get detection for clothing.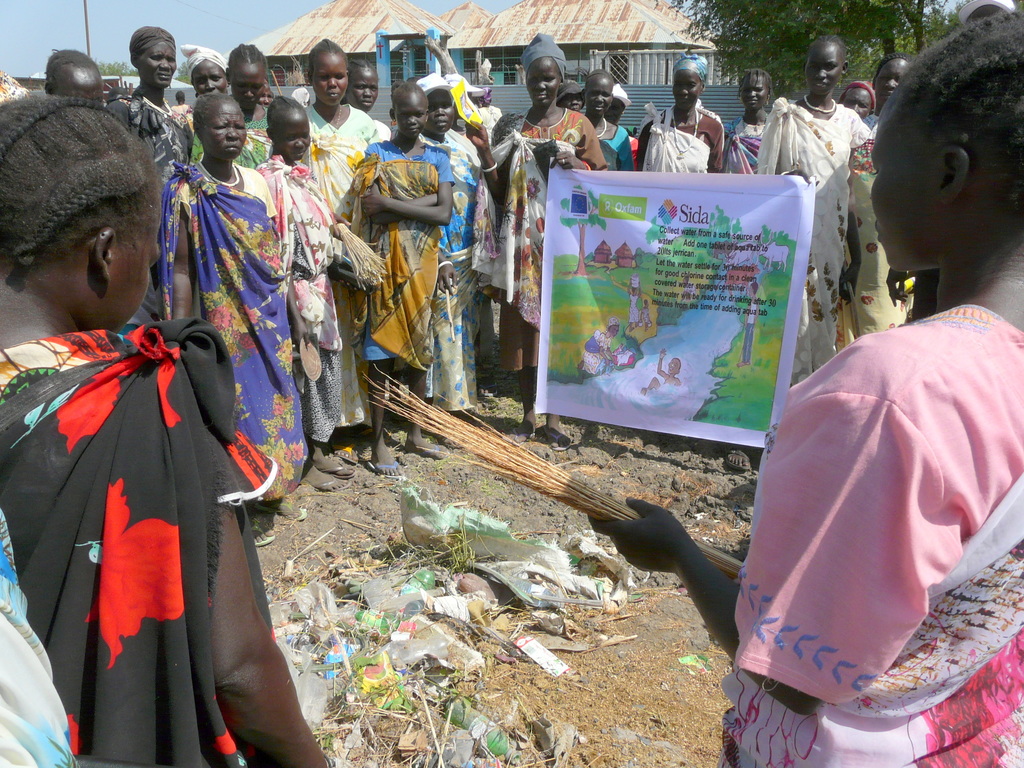
Detection: BBox(467, 104, 605, 374).
